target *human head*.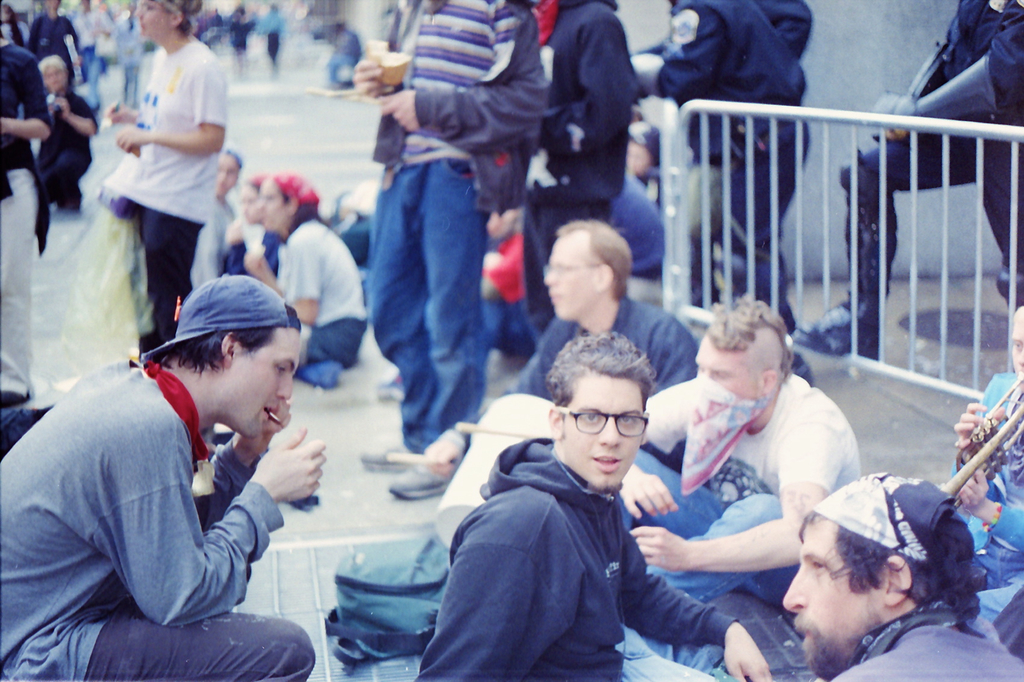
Target region: 548/330/652/484.
